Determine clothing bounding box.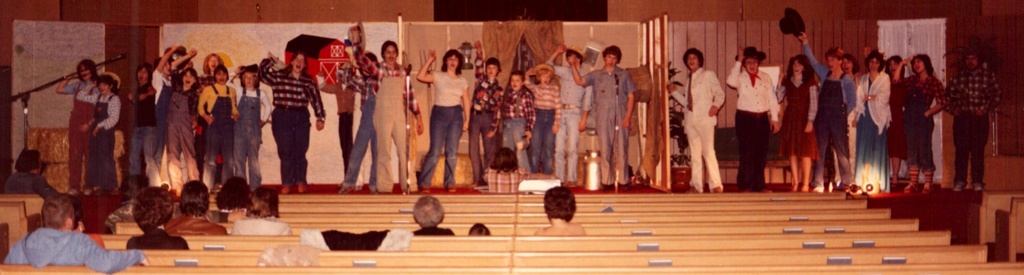
Determined: region(134, 61, 172, 185).
